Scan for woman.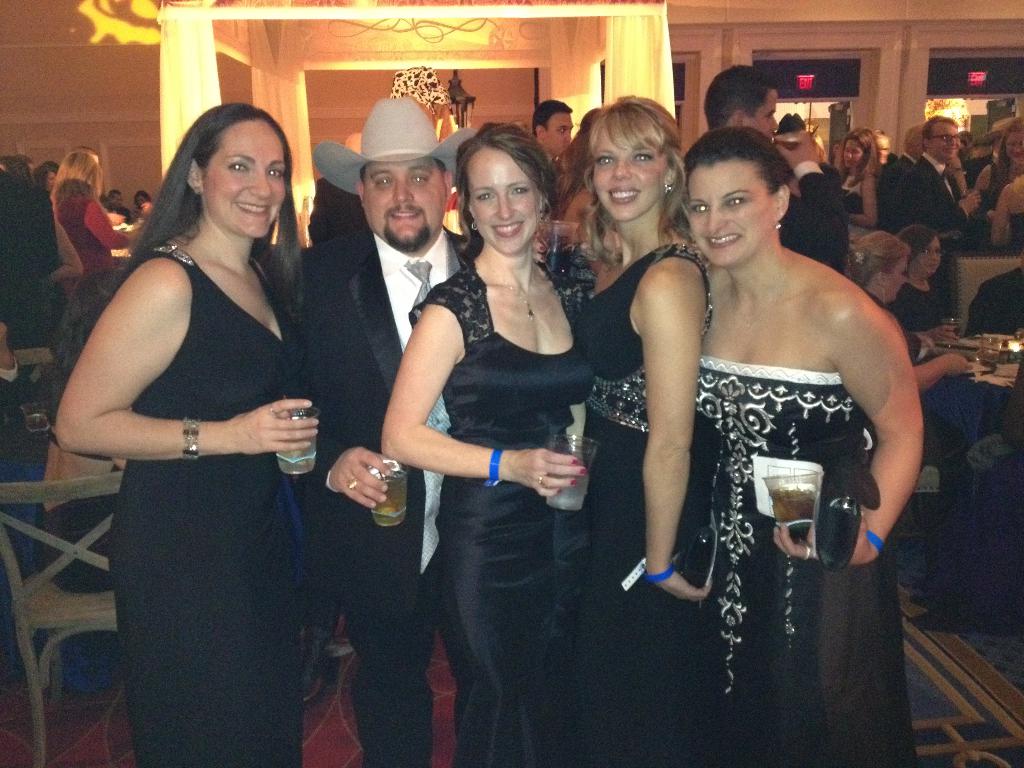
Scan result: BBox(54, 147, 132, 296).
